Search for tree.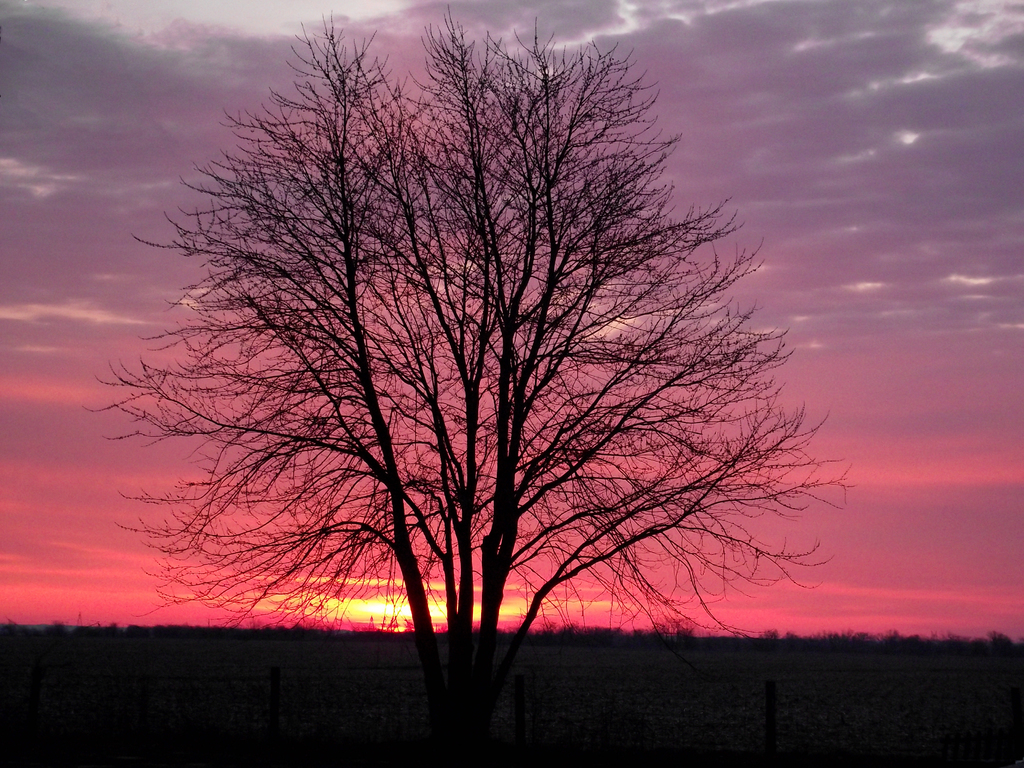
Found at (86,8,858,767).
